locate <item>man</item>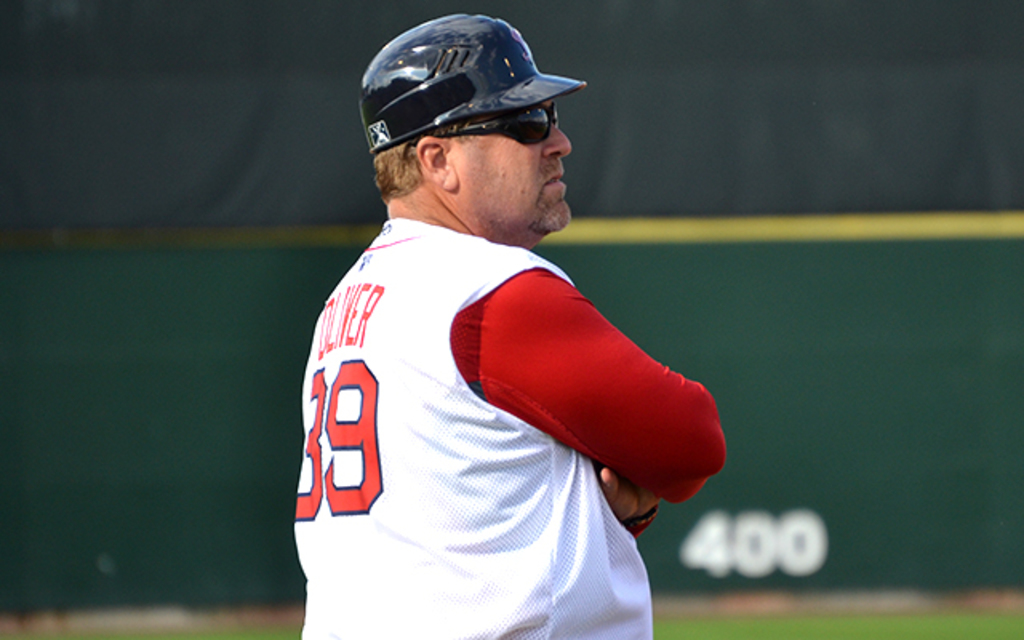
[x1=245, y1=2, x2=726, y2=639]
